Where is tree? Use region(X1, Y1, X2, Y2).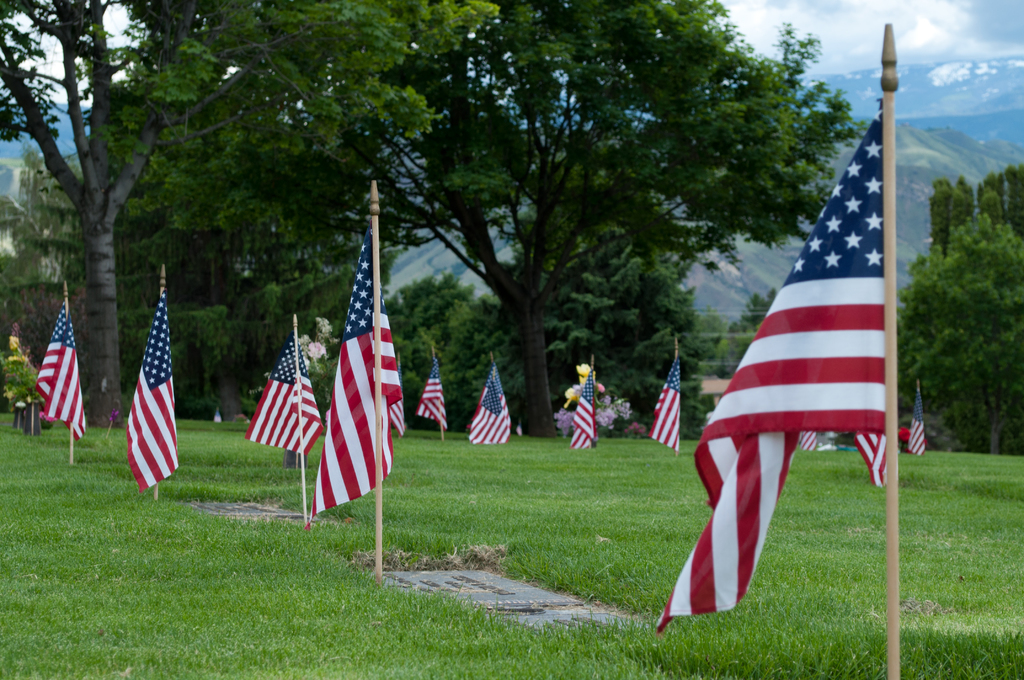
region(0, 0, 200, 429).
